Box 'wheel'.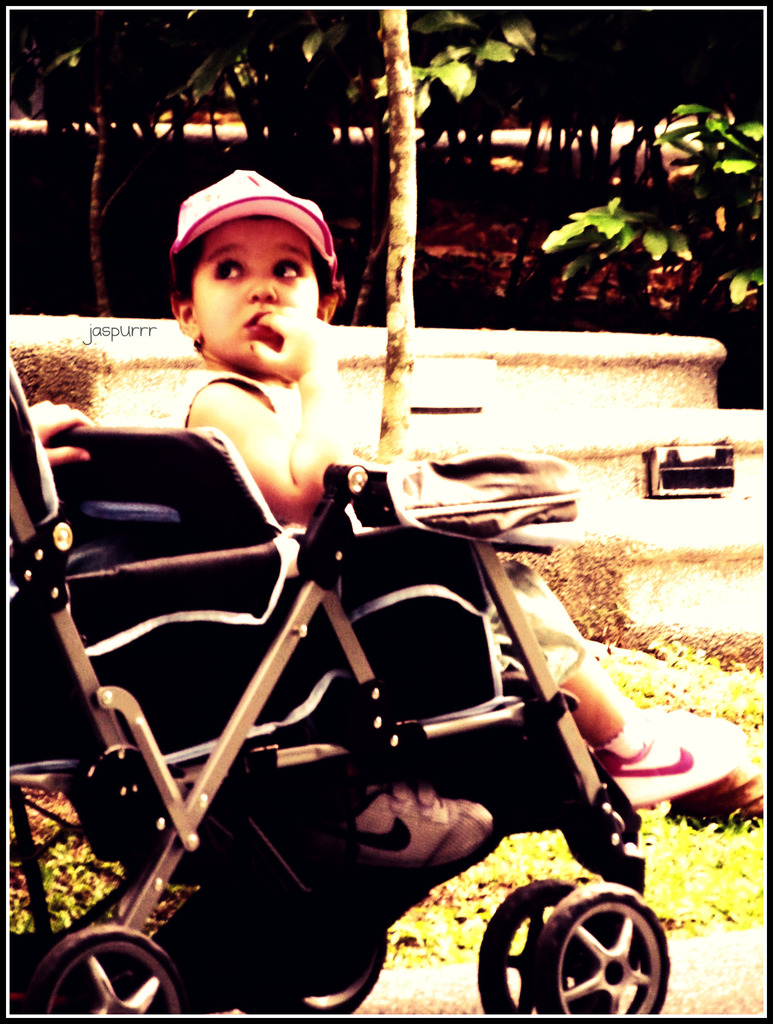
bbox=[476, 872, 590, 1023].
